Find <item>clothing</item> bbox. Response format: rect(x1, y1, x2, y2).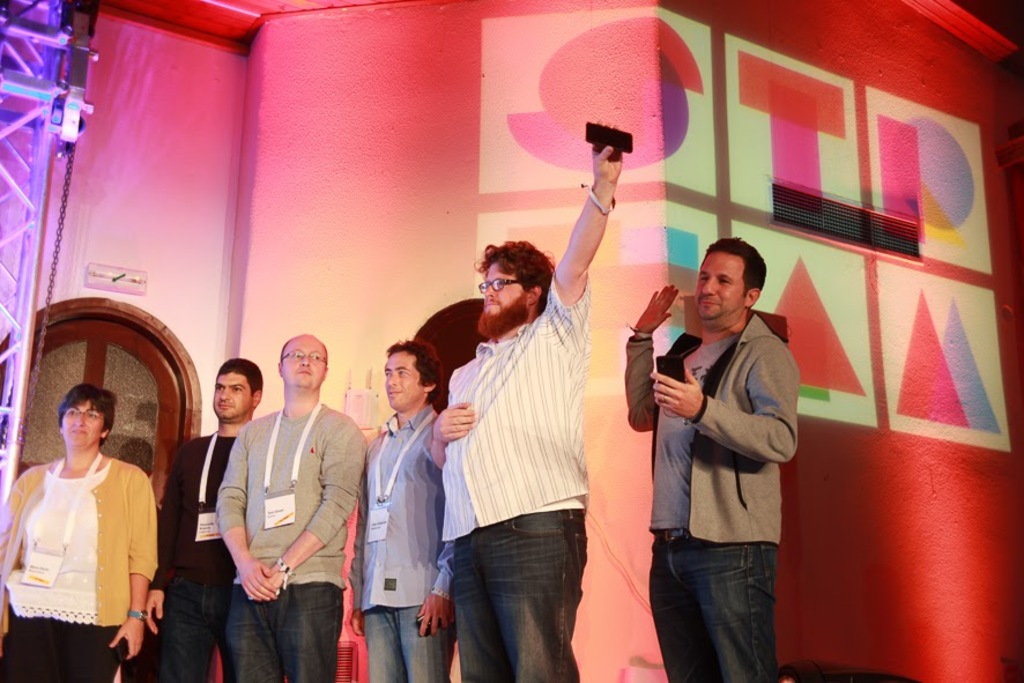
rect(349, 409, 451, 682).
